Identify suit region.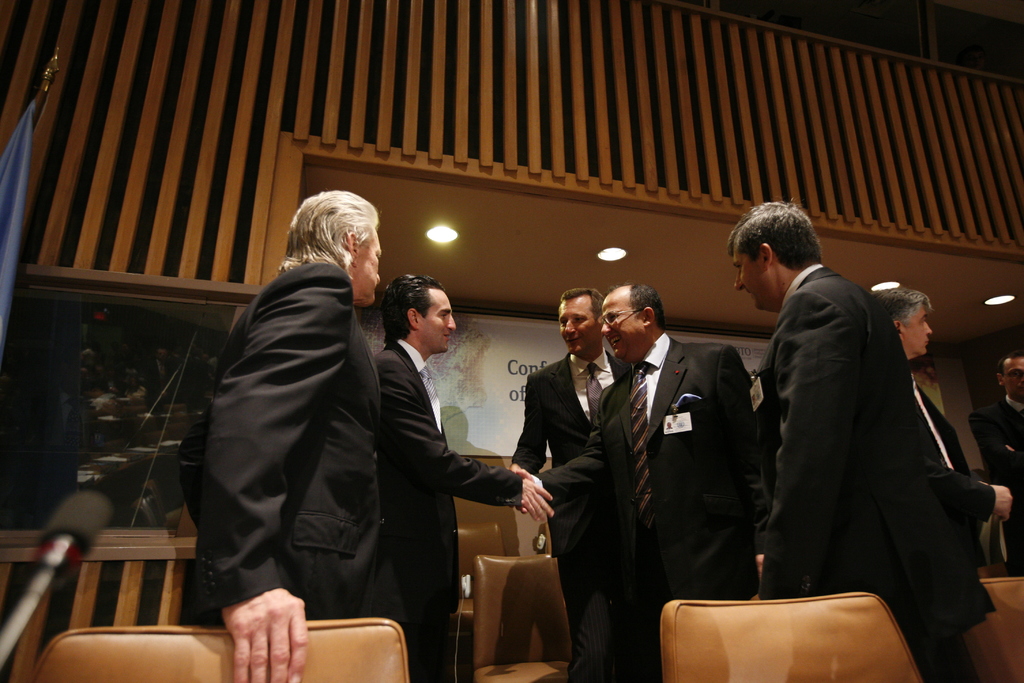
Region: 179:256:406:639.
